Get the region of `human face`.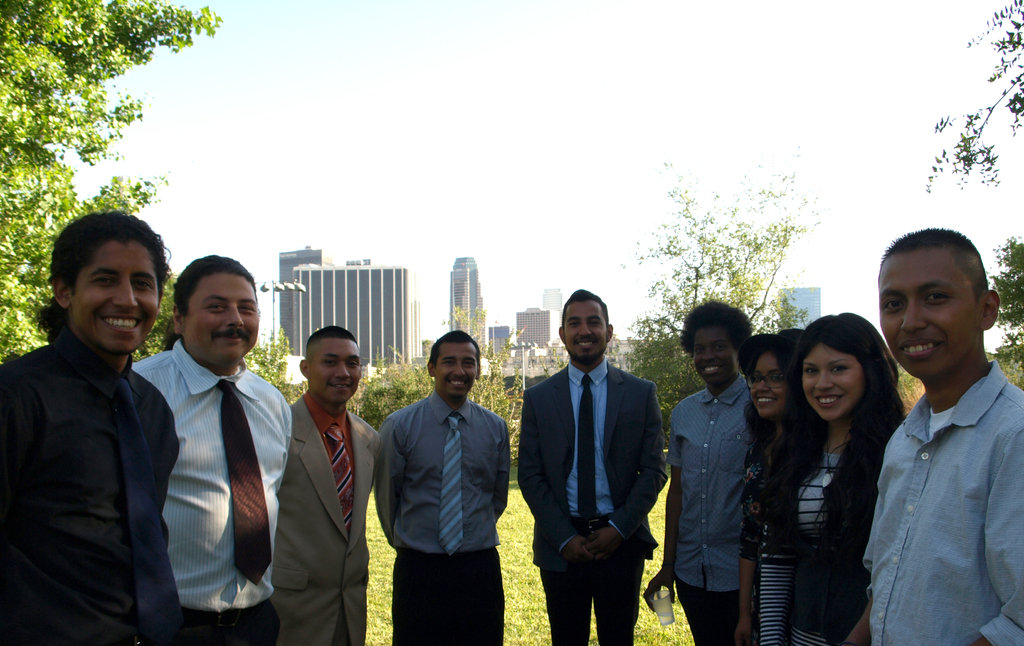
Rect(696, 324, 738, 385).
